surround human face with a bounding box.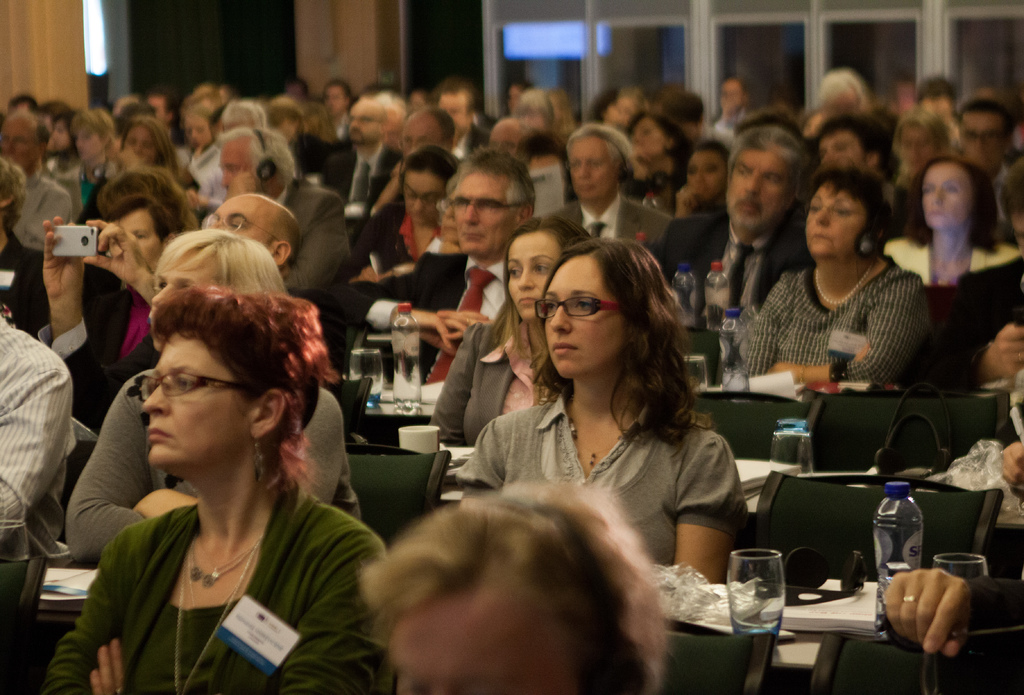
489:126:519:154.
